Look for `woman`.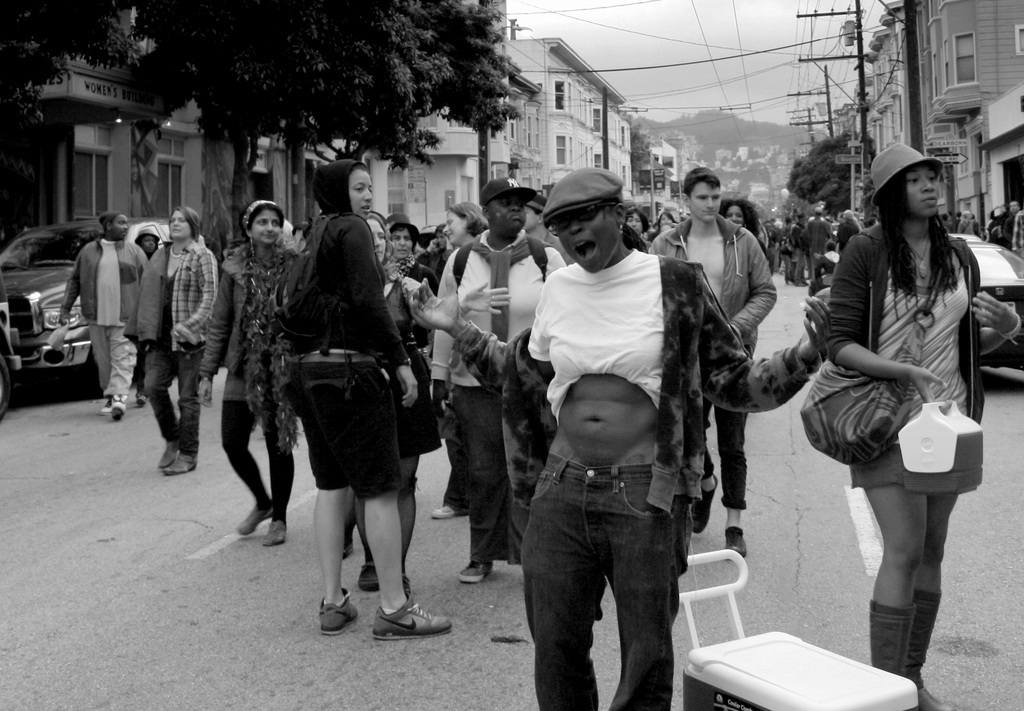
Found: bbox(58, 209, 152, 423).
